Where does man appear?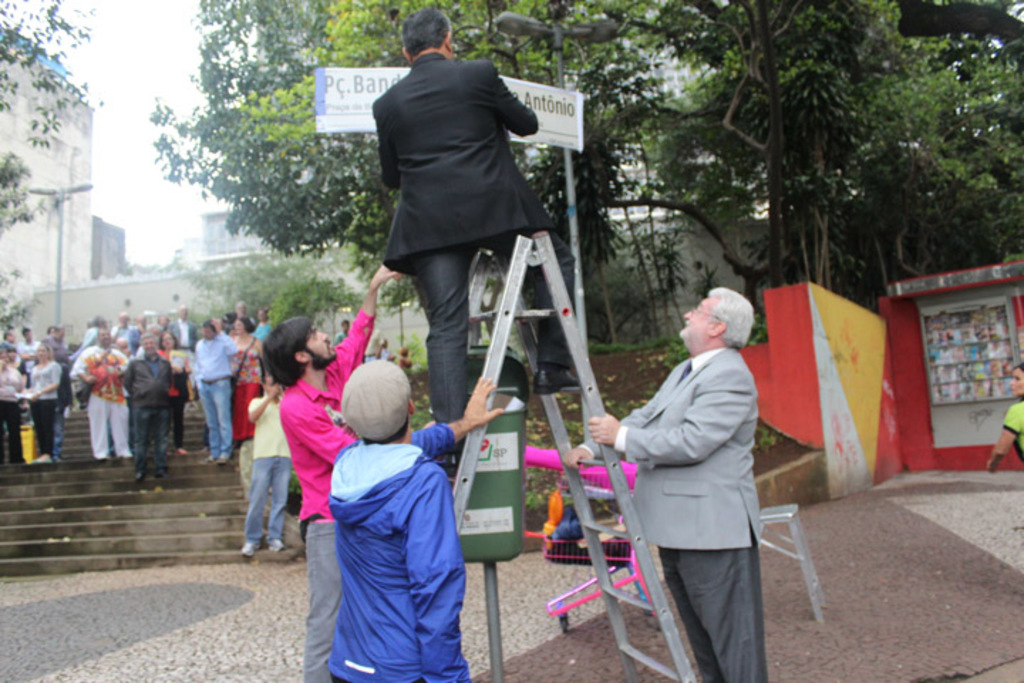
Appears at <bbox>73, 320, 129, 462</bbox>.
